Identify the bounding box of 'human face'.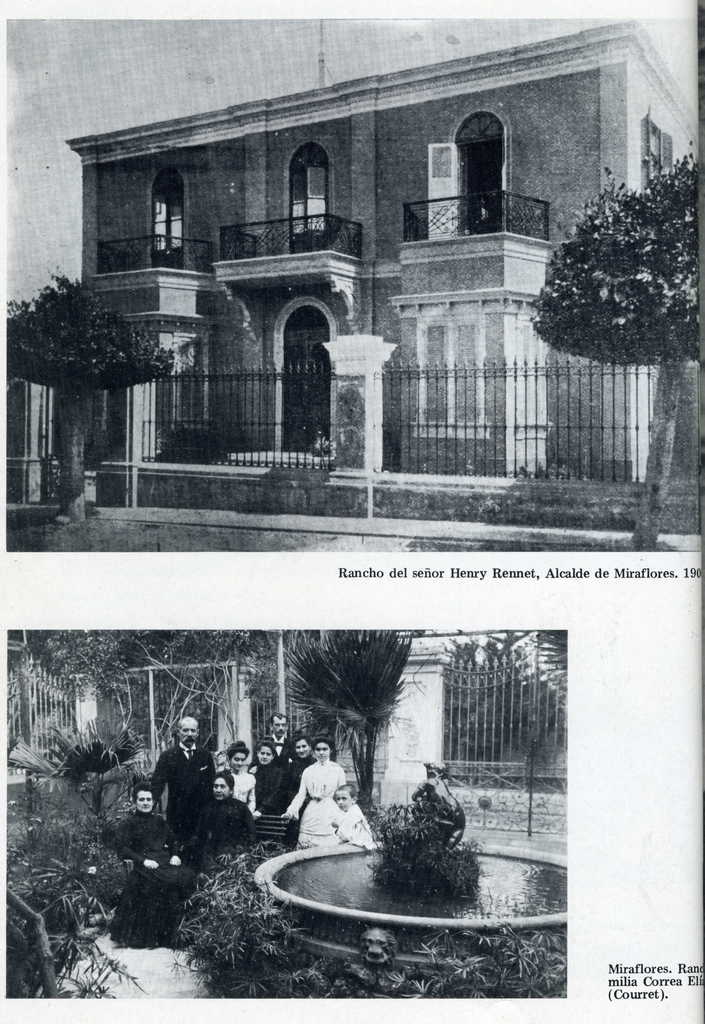
BBox(312, 740, 333, 760).
